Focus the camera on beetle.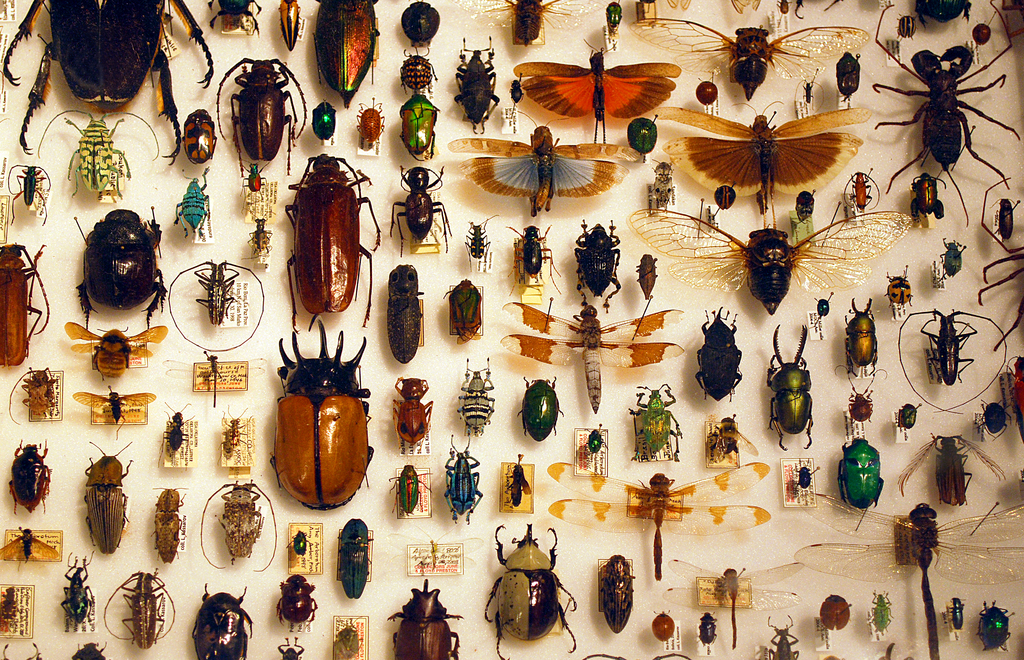
Focus region: <box>5,368,61,427</box>.
